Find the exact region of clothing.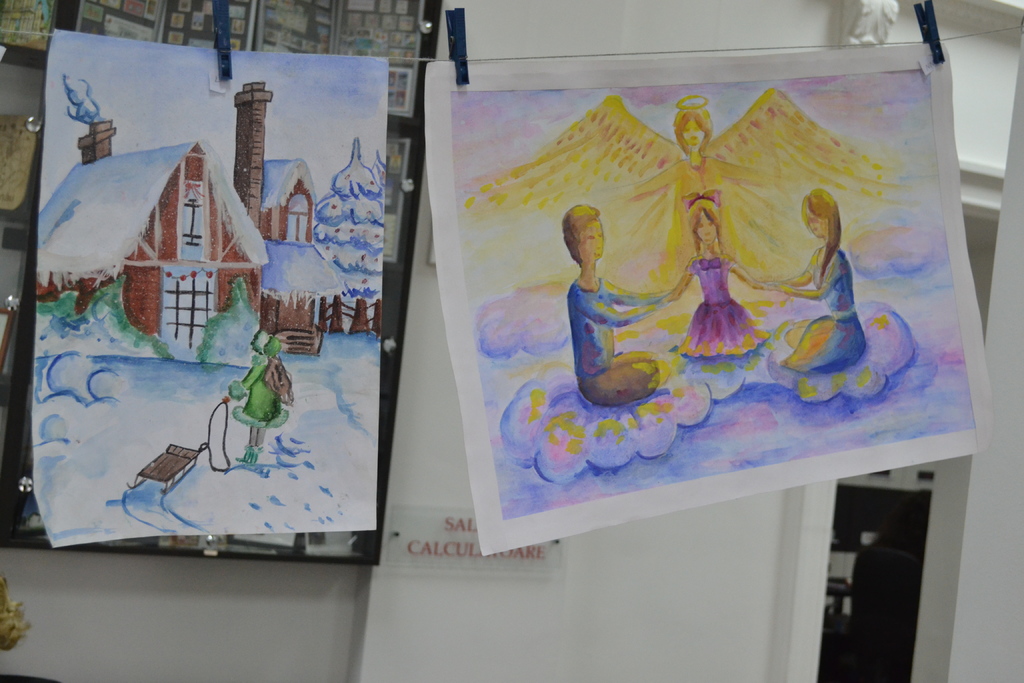
Exact region: crop(571, 275, 668, 406).
